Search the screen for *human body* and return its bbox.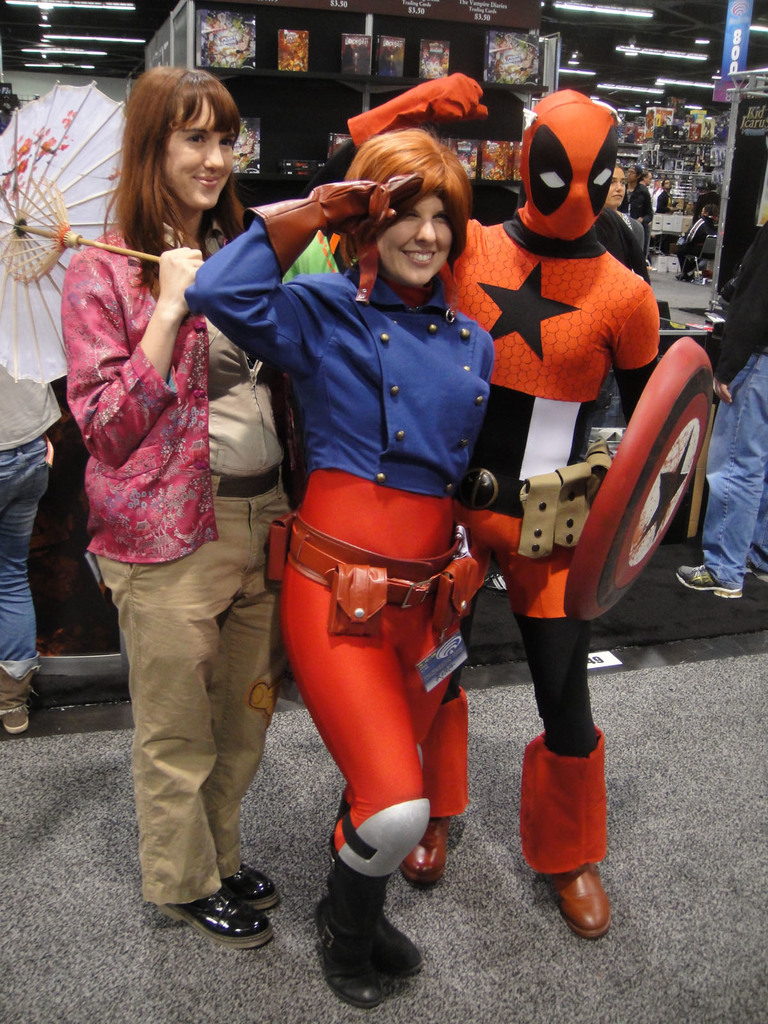
Found: bbox=(622, 164, 653, 227).
